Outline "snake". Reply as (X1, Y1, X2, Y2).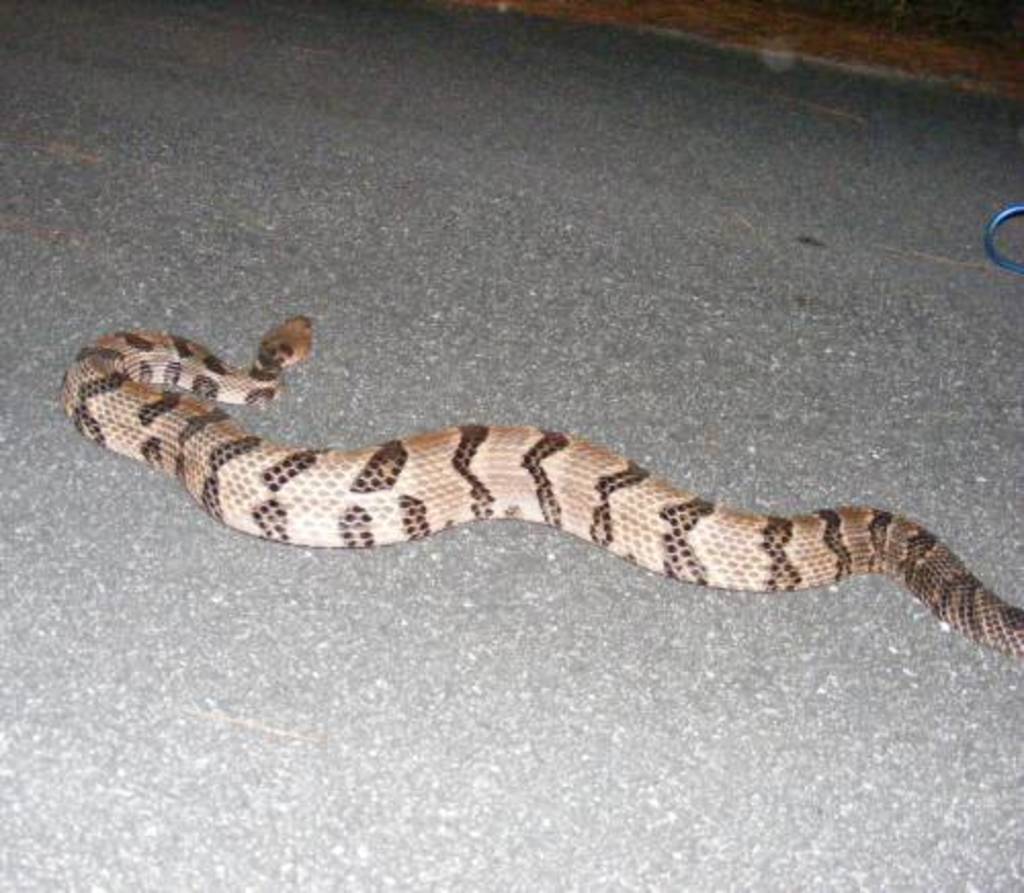
(59, 311, 1022, 655).
